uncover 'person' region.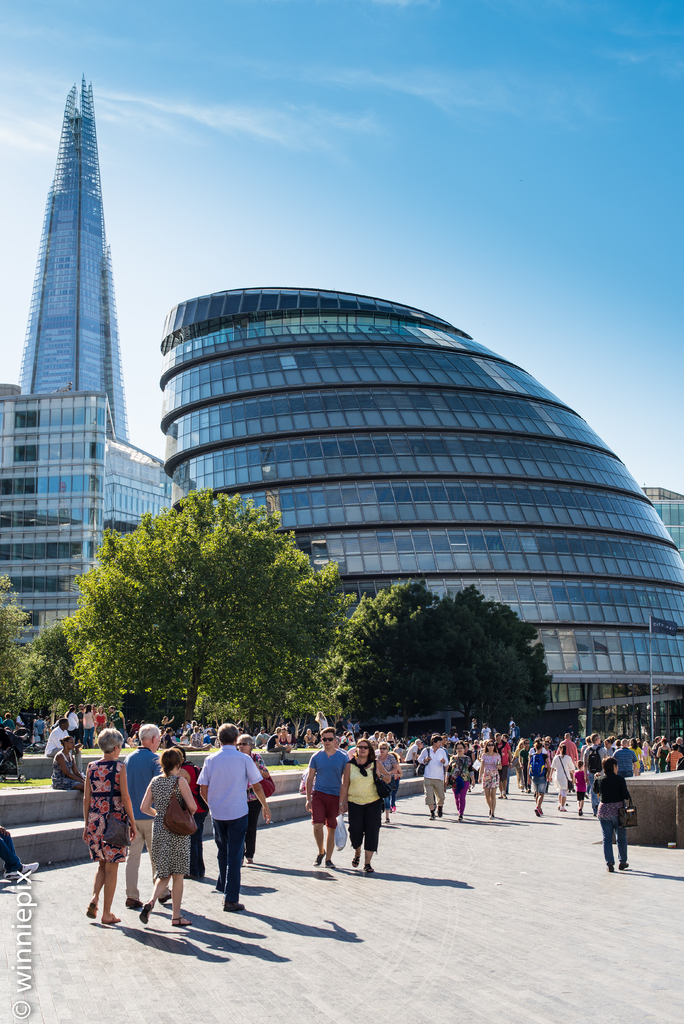
Uncovered: (x1=549, y1=736, x2=576, y2=818).
